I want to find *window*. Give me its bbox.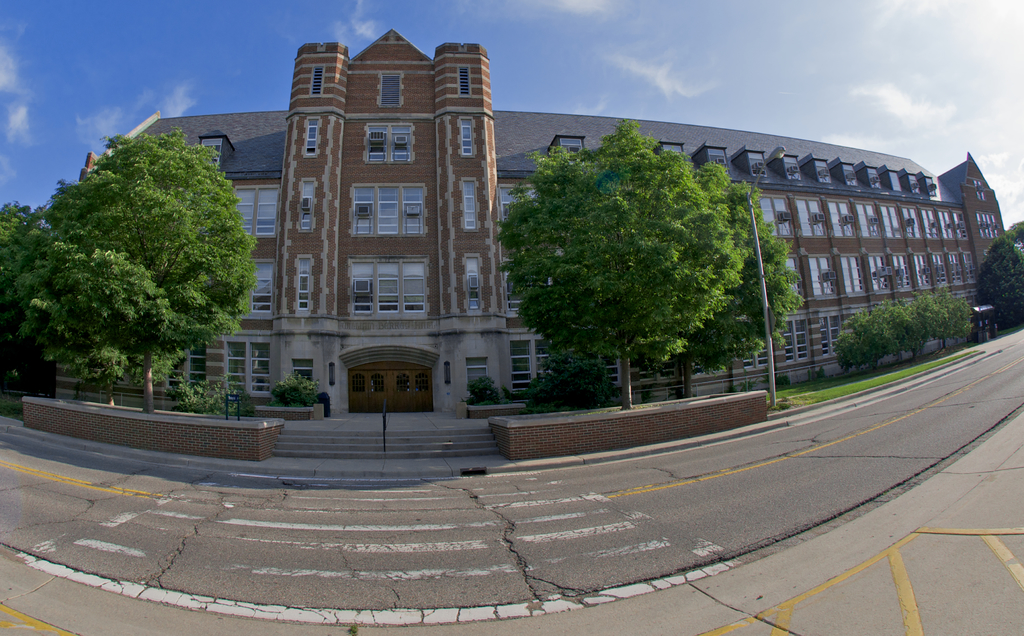
detection(534, 339, 551, 382).
